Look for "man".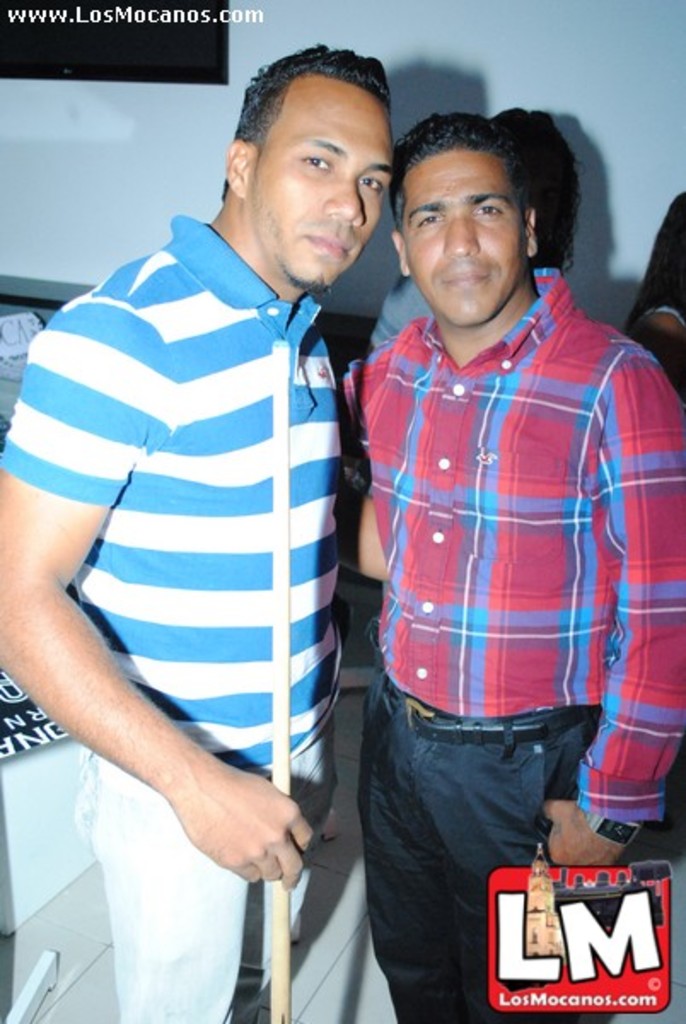
Found: [left=637, top=191, right=681, bottom=403].
